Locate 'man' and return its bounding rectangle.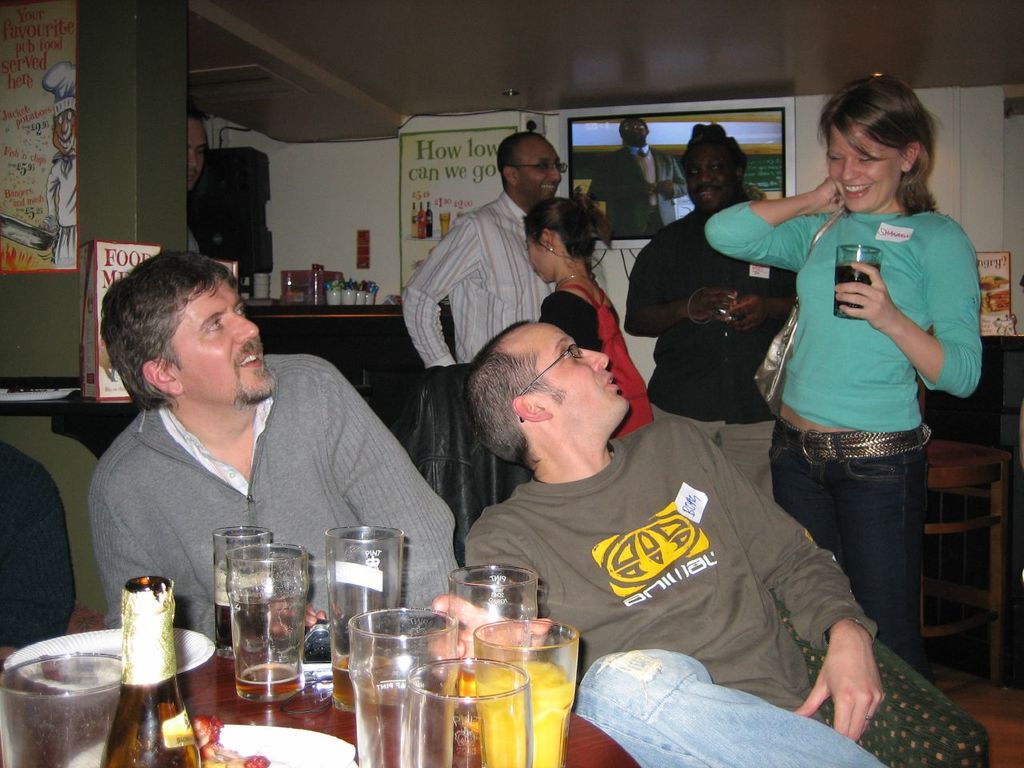
bbox=[182, 112, 222, 266].
